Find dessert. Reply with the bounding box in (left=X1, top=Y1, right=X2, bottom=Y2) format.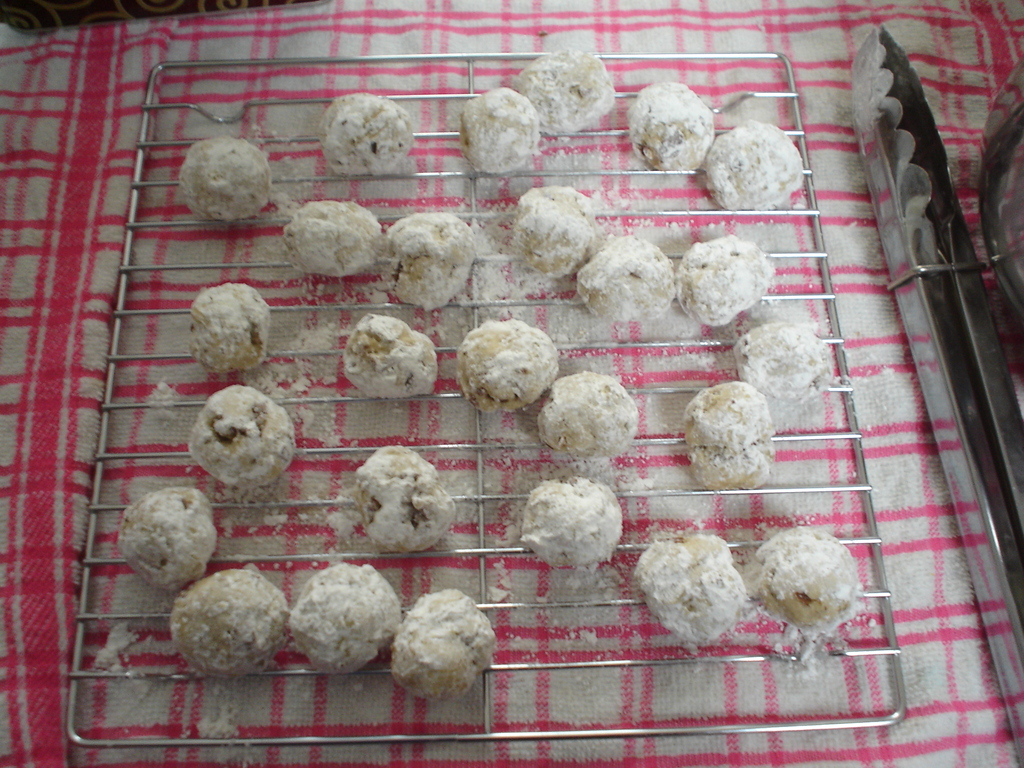
(left=357, top=450, right=452, bottom=550).
